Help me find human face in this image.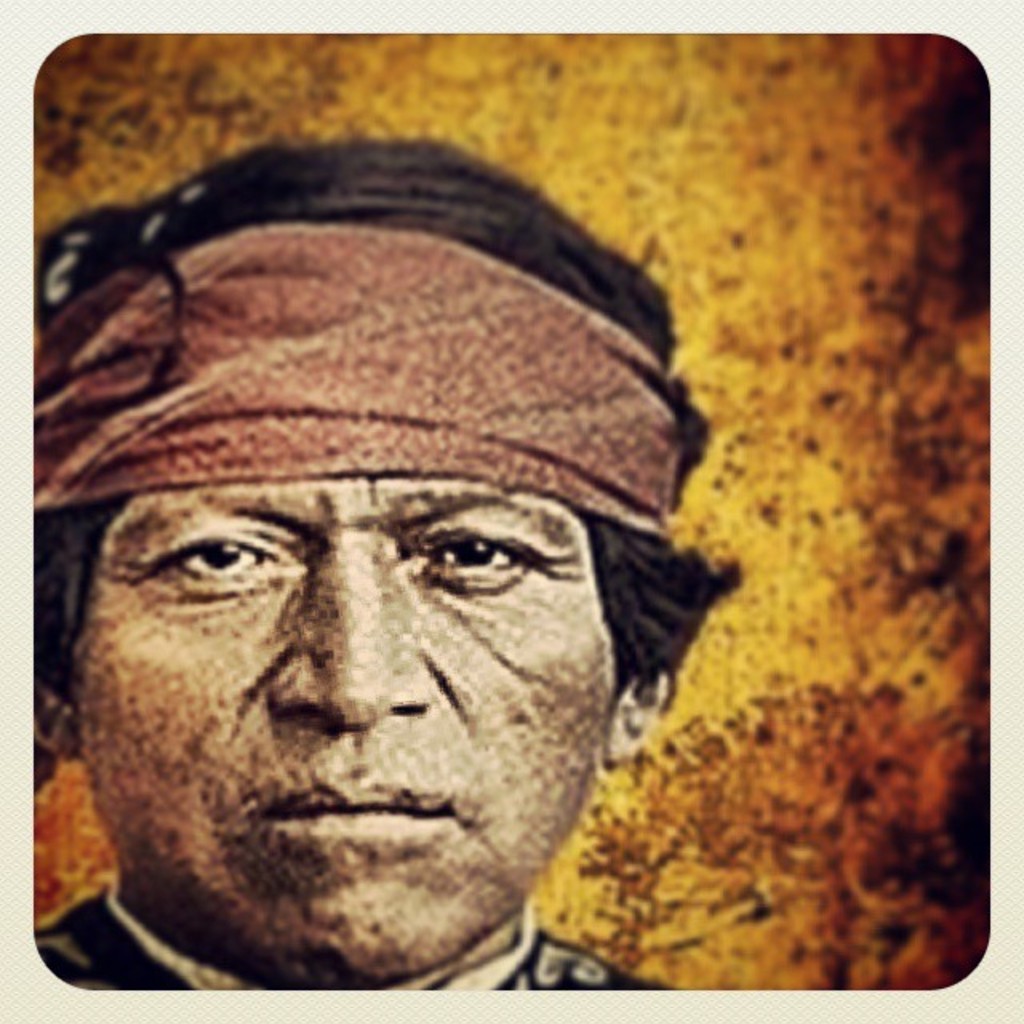
Found it: (64, 475, 621, 984).
